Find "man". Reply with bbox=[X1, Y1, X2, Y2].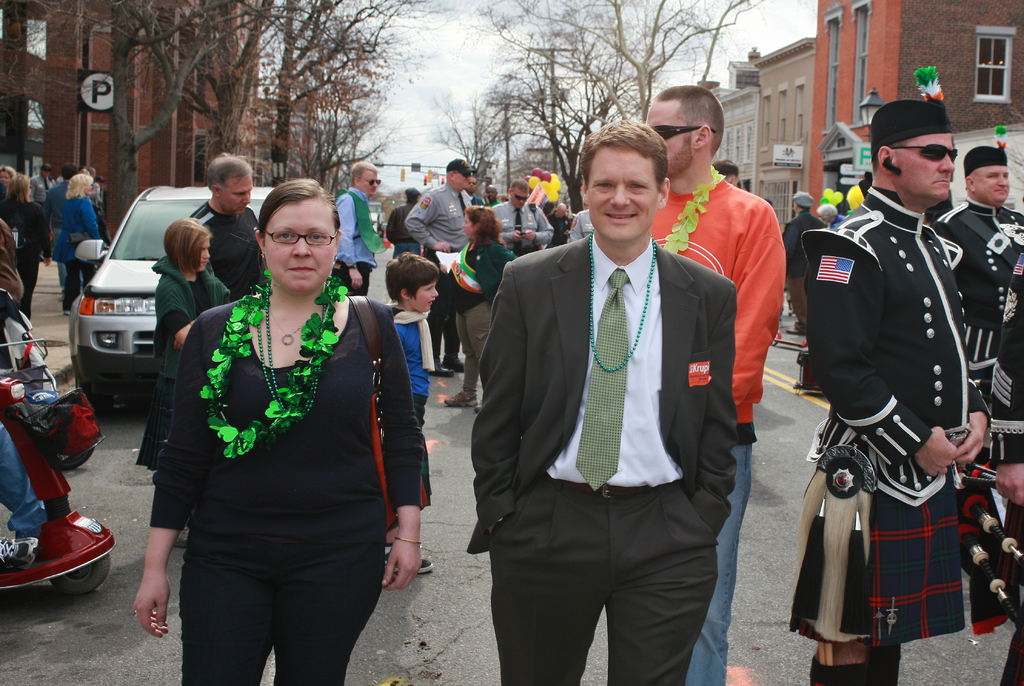
bbox=[929, 125, 1023, 577].
